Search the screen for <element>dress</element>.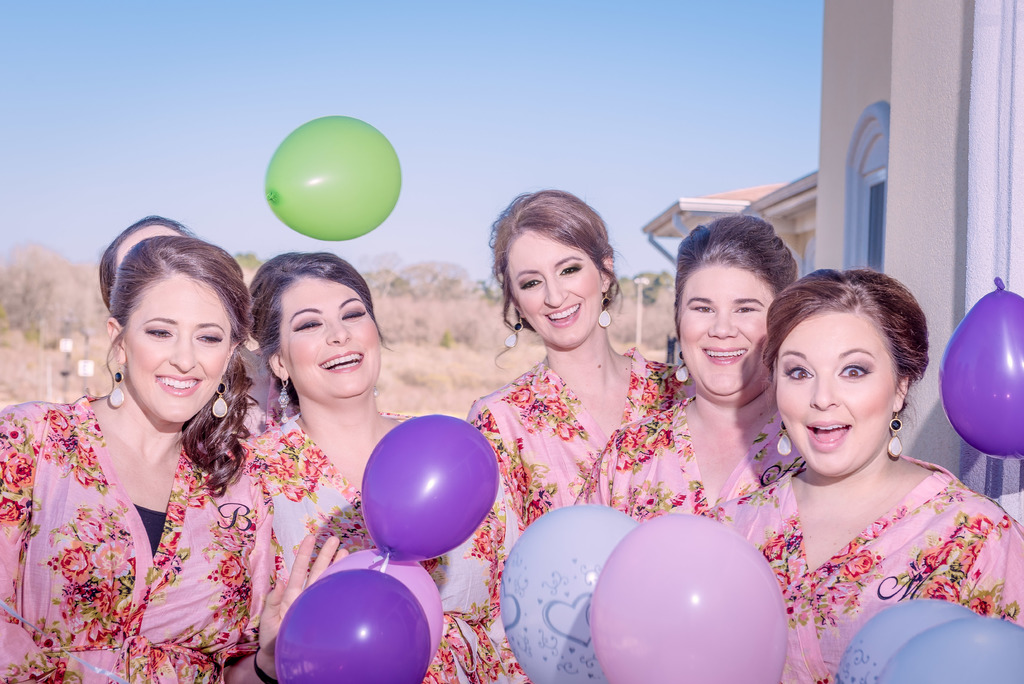
Found at [700,475,1023,683].
